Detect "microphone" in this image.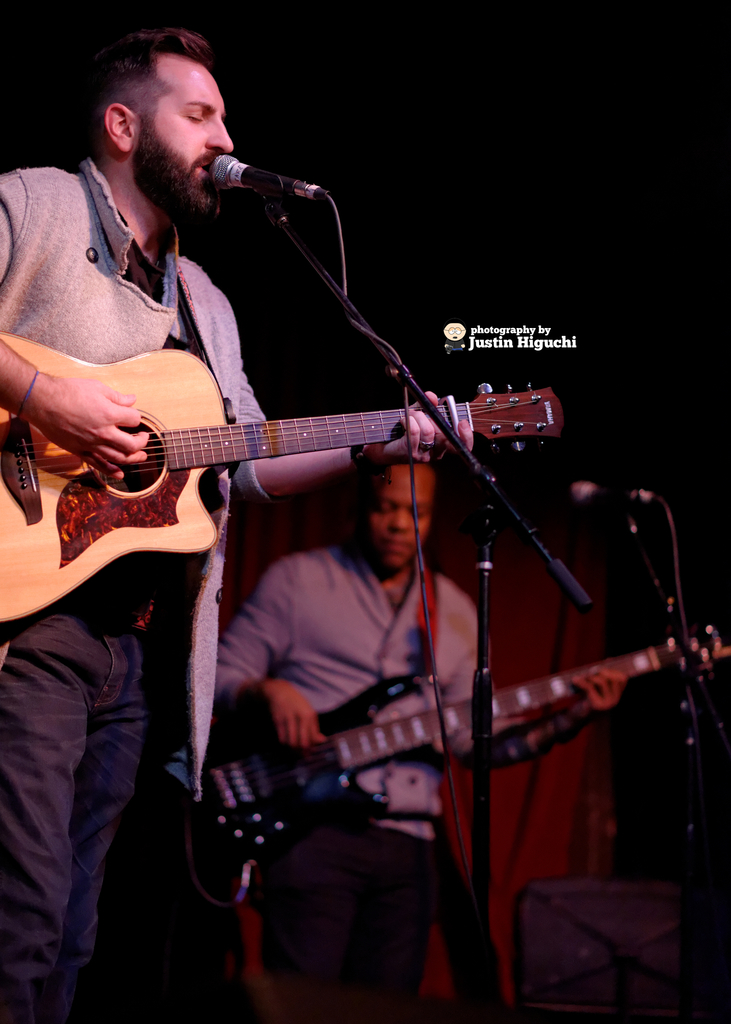
Detection: {"x1": 211, "y1": 152, "x2": 332, "y2": 209}.
